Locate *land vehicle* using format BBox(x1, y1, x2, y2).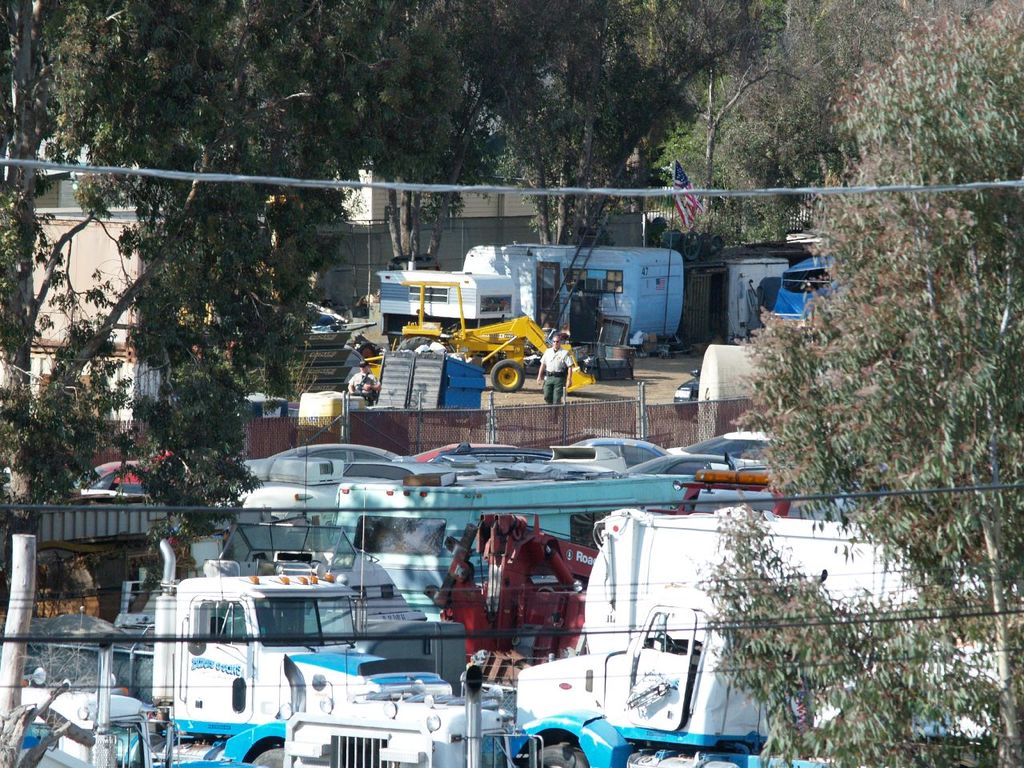
BBox(98, 442, 178, 482).
